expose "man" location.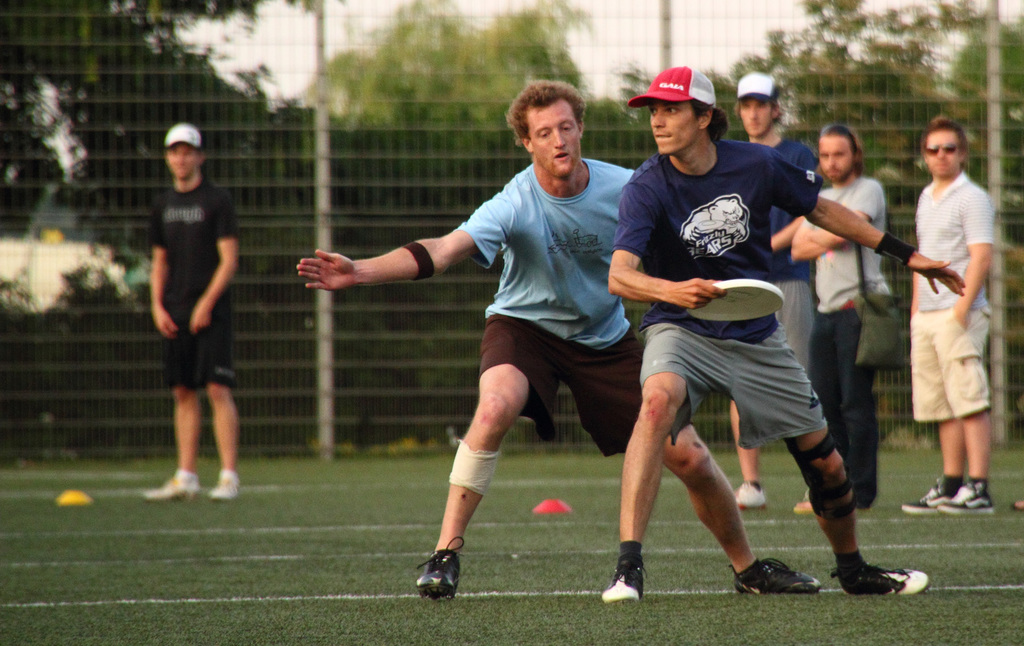
Exposed at x1=294 y1=76 x2=821 y2=599.
